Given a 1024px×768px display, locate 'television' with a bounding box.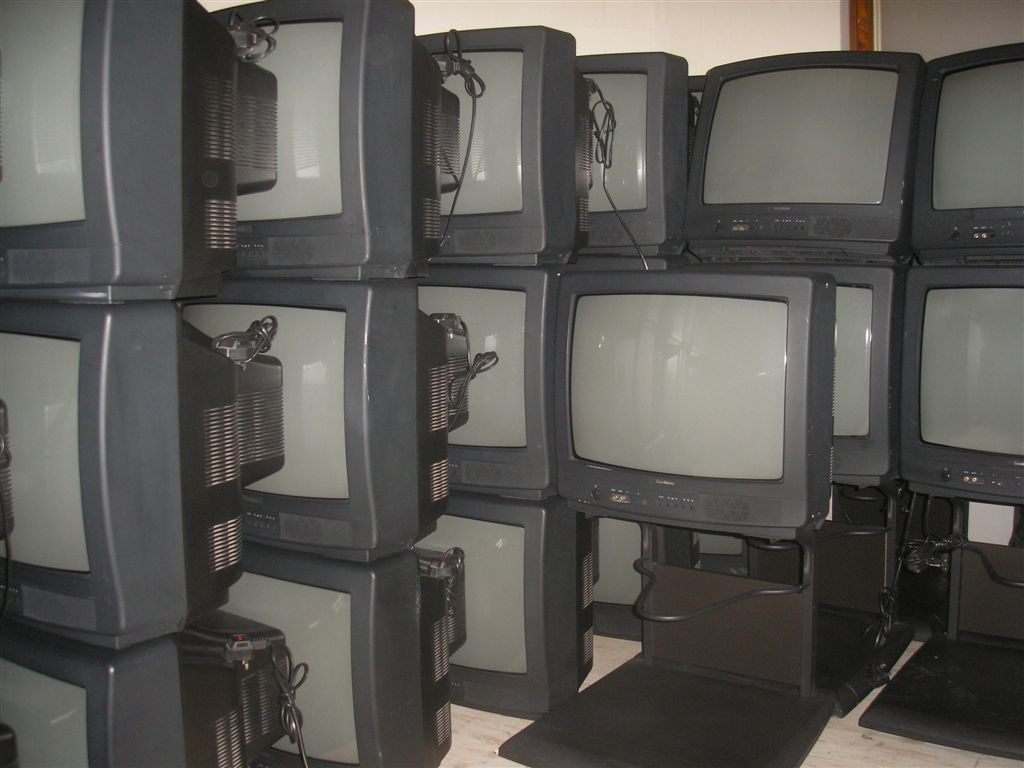
Located: locate(681, 51, 924, 260).
